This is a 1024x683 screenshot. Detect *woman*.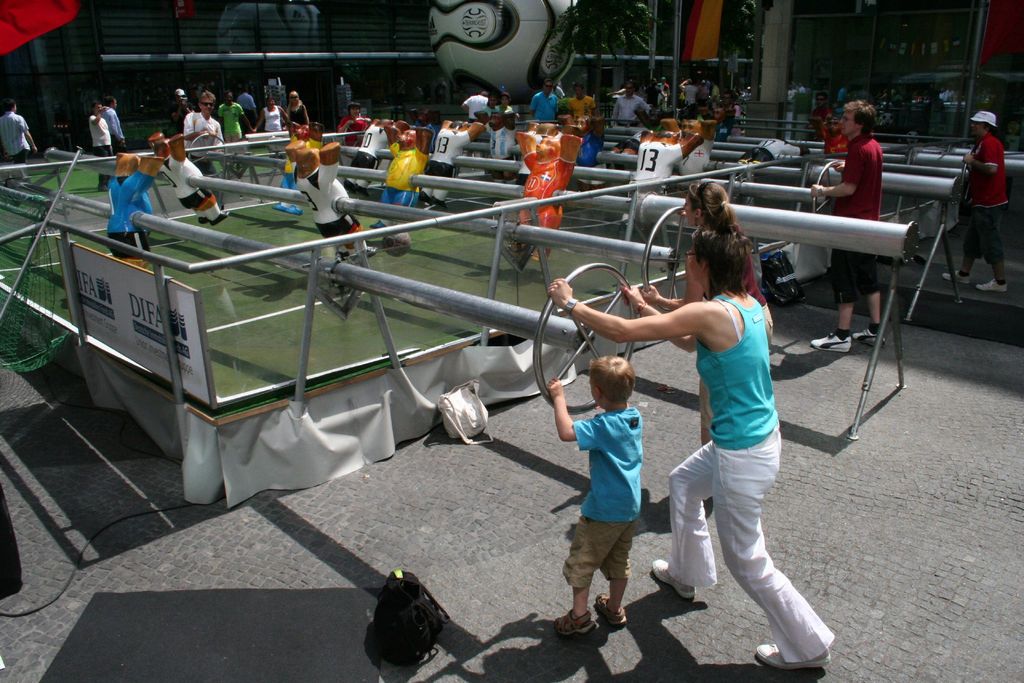
(253,99,289,133).
